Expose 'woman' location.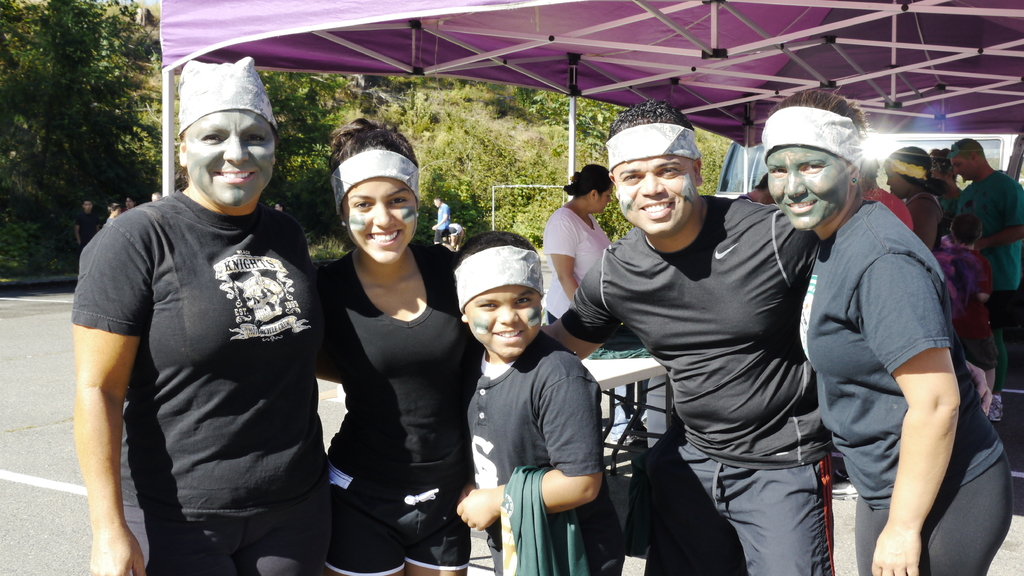
Exposed at <region>881, 140, 943, 268</region>.
